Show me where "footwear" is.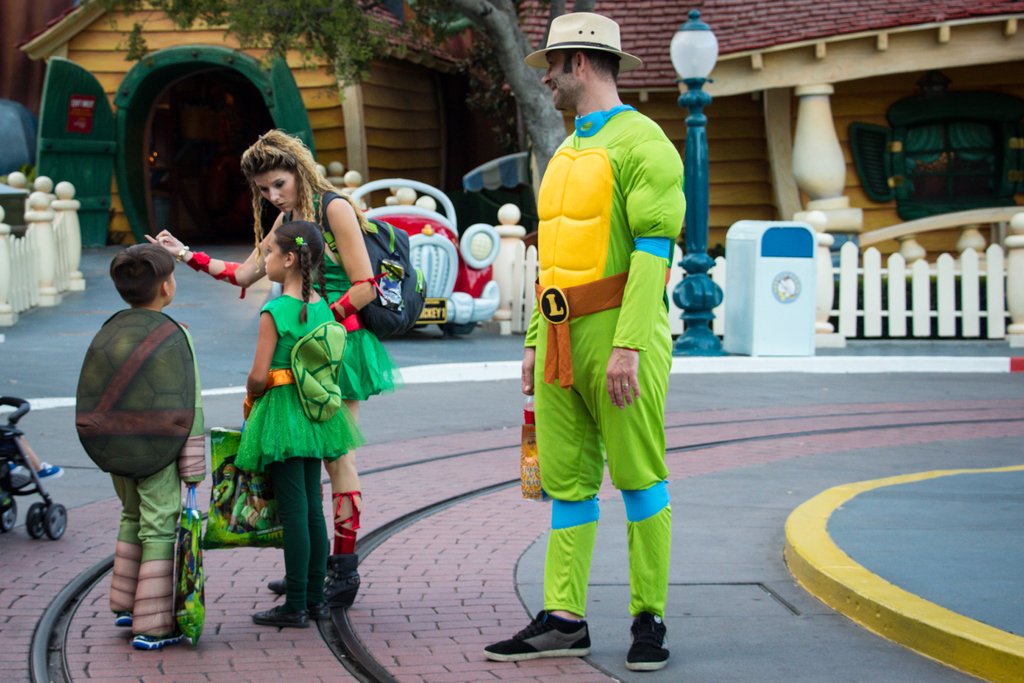
"footwear" is at detection(270, 574, 298, 595).
